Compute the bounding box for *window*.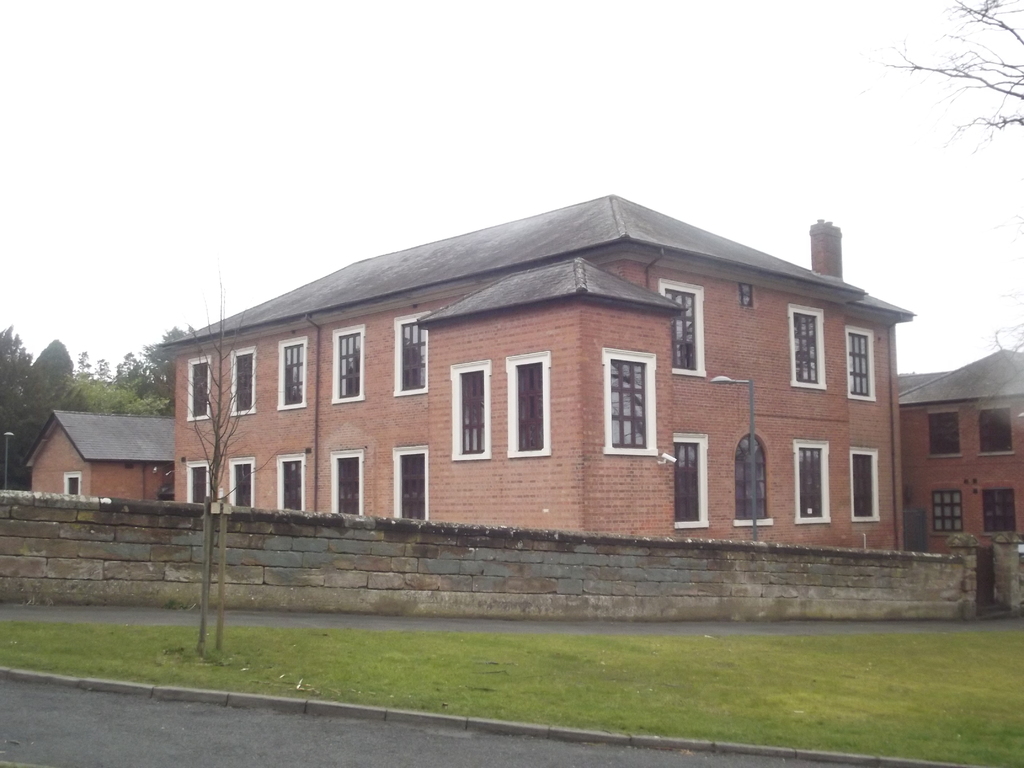
[844, 324, 877, 403].
